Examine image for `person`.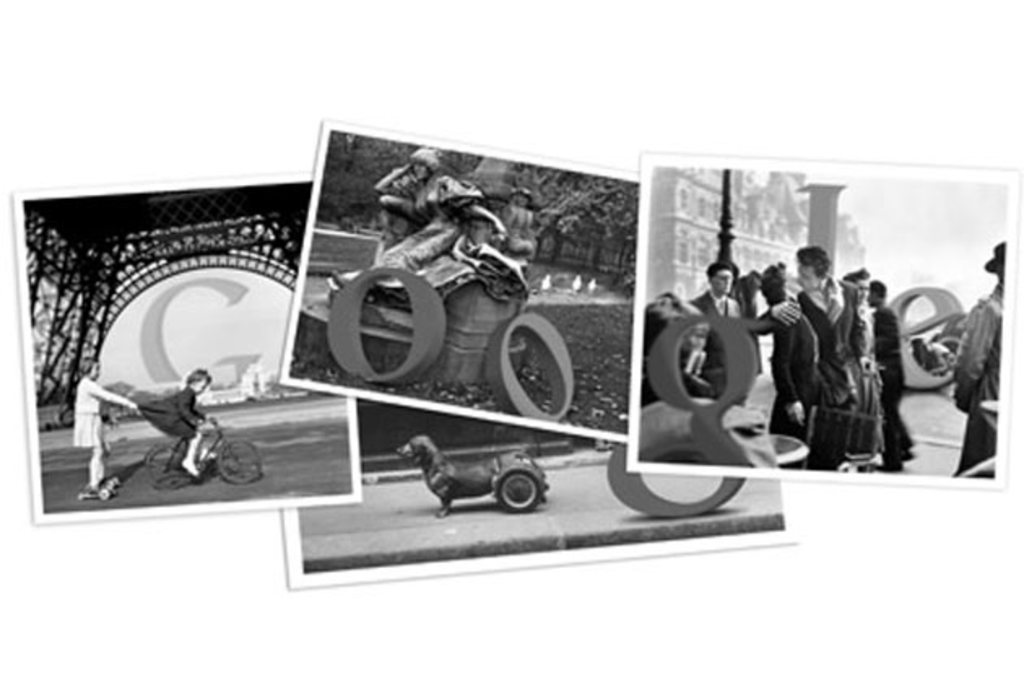
Examination result: 68:348:132:502.
